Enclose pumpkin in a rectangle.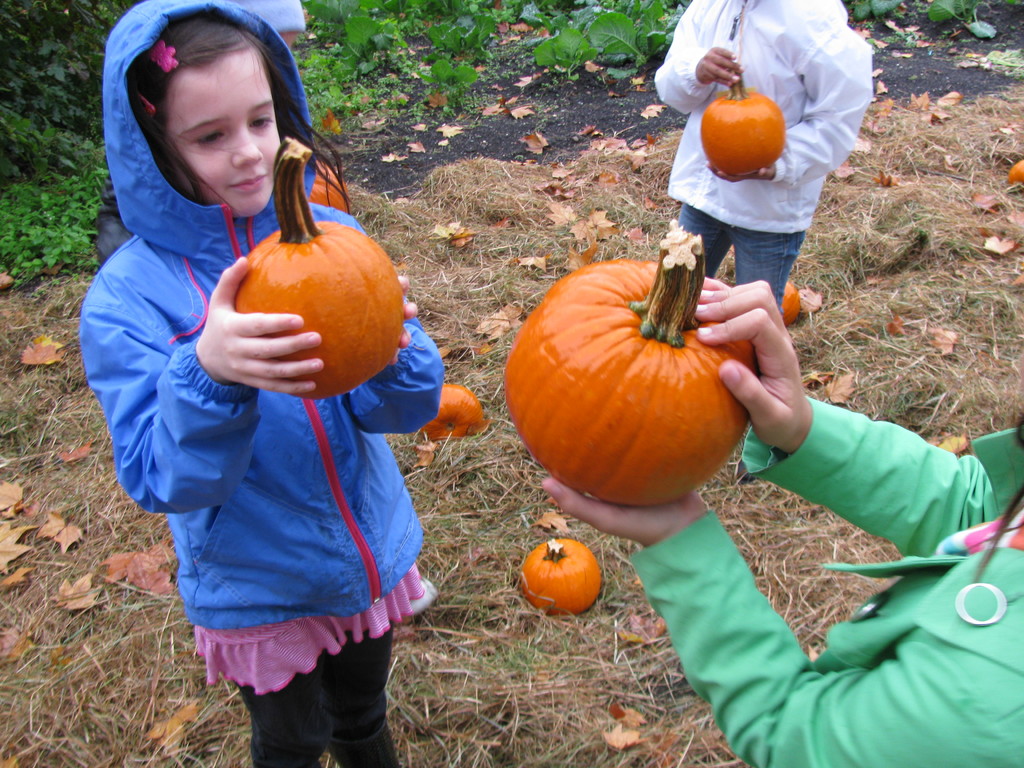
x1=781 y1=278 x2=800 y2=325.
